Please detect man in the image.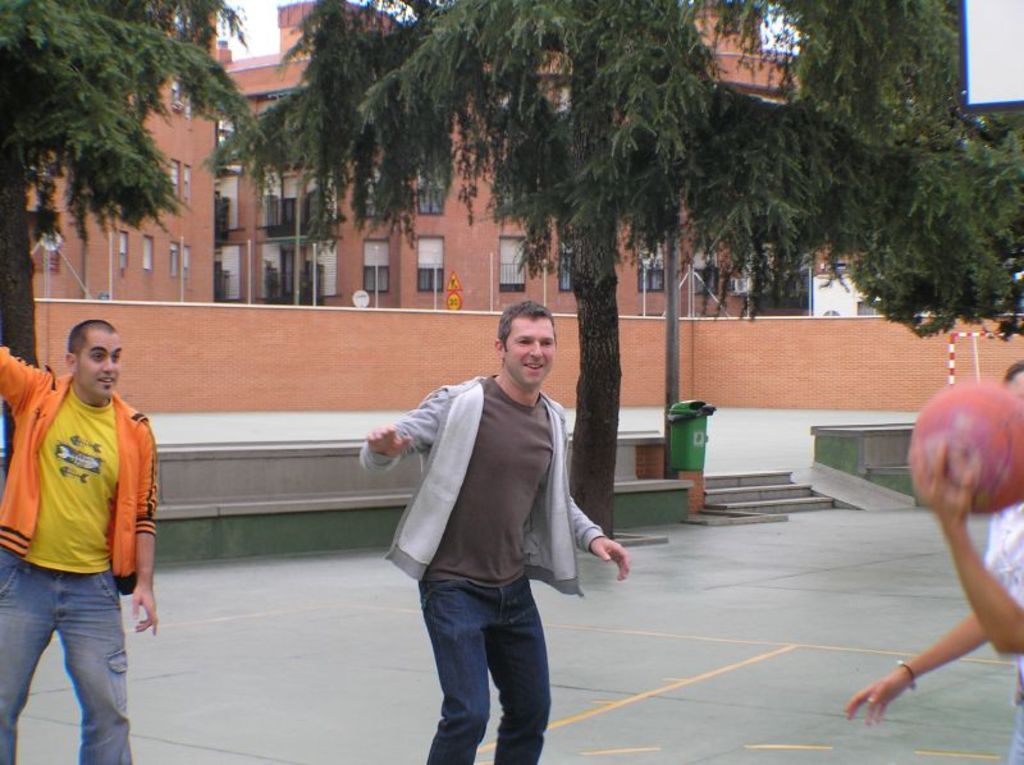
l=366, t=297, r=613, b=739.
